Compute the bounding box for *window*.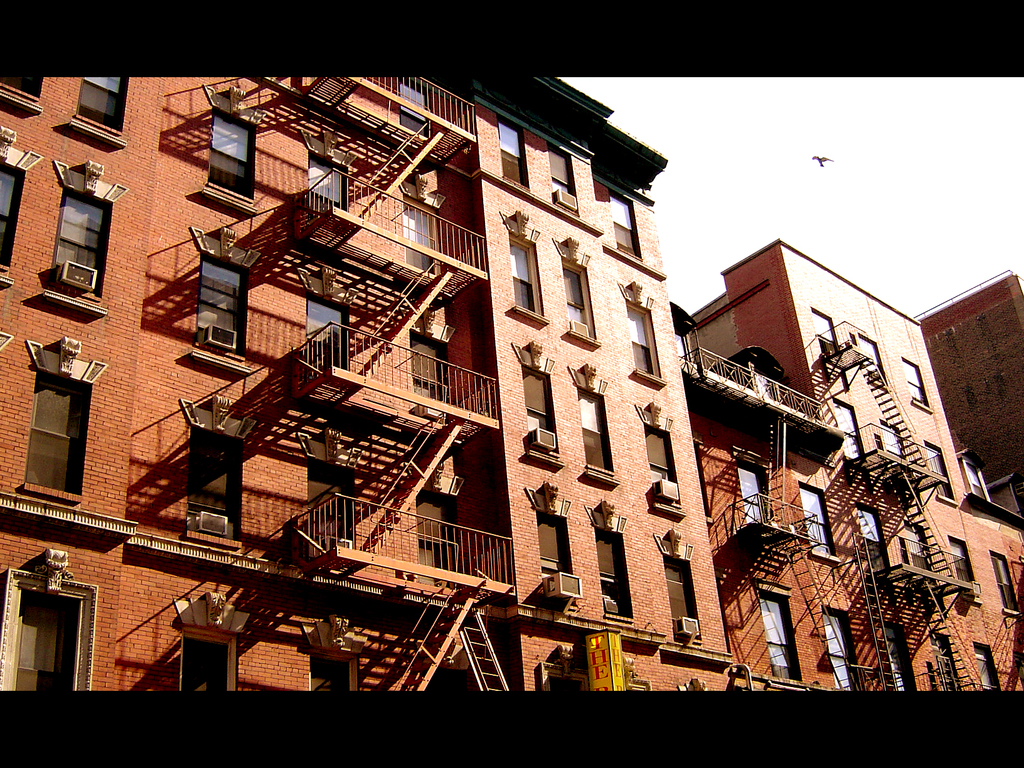
BBox(948, 539, 975, 589).
